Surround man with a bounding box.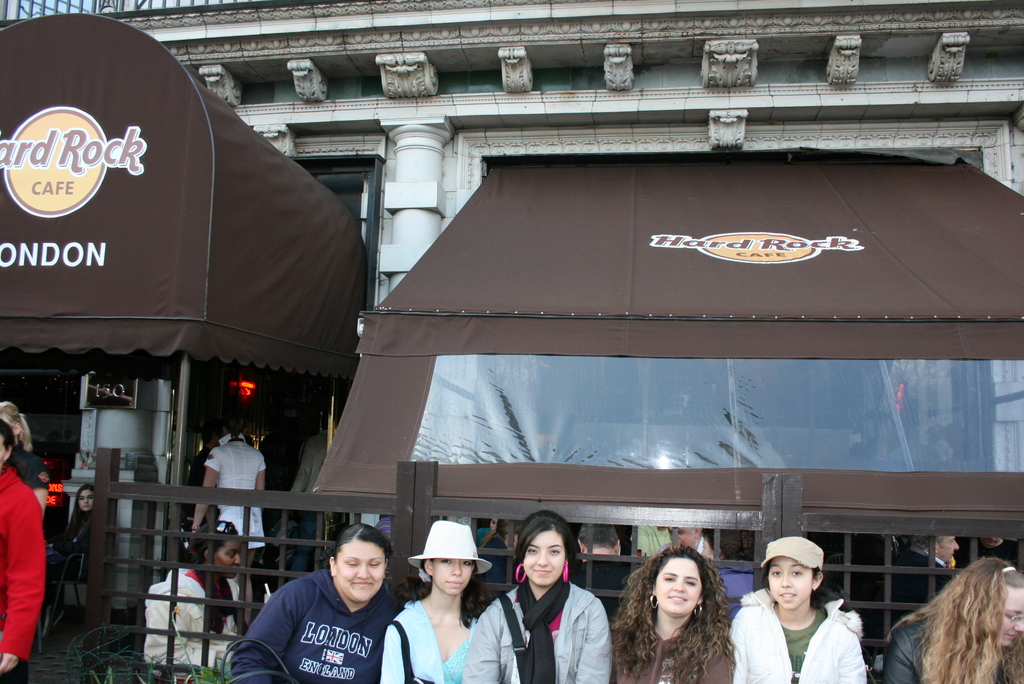
(883,532,957,623).
